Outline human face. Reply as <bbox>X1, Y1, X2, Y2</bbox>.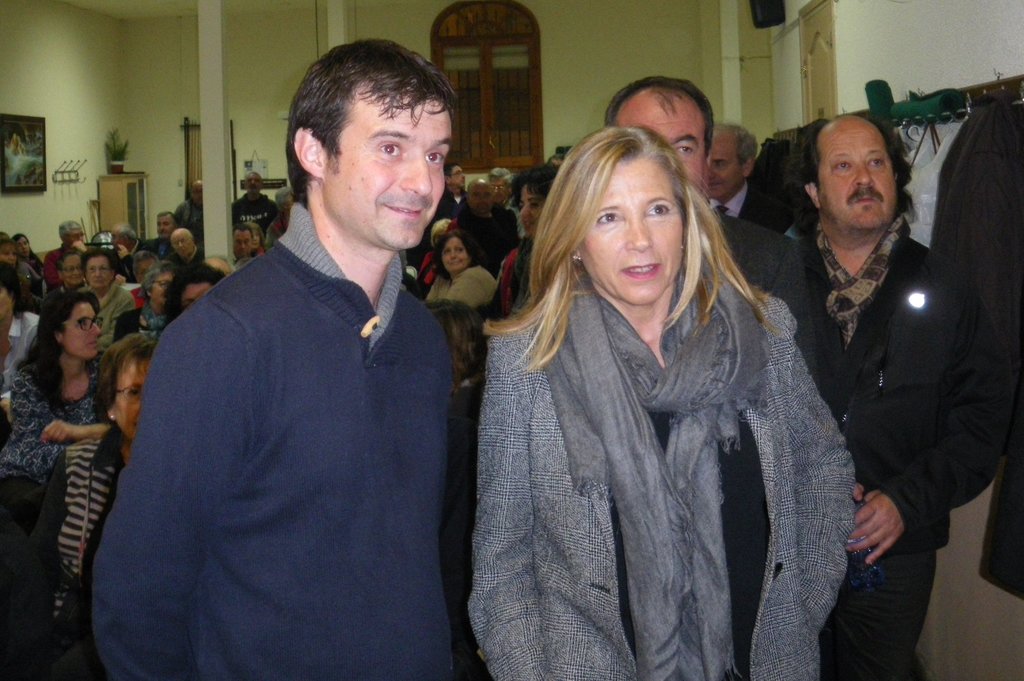
<bbox>328, 93, 452, 250</bbox>.
